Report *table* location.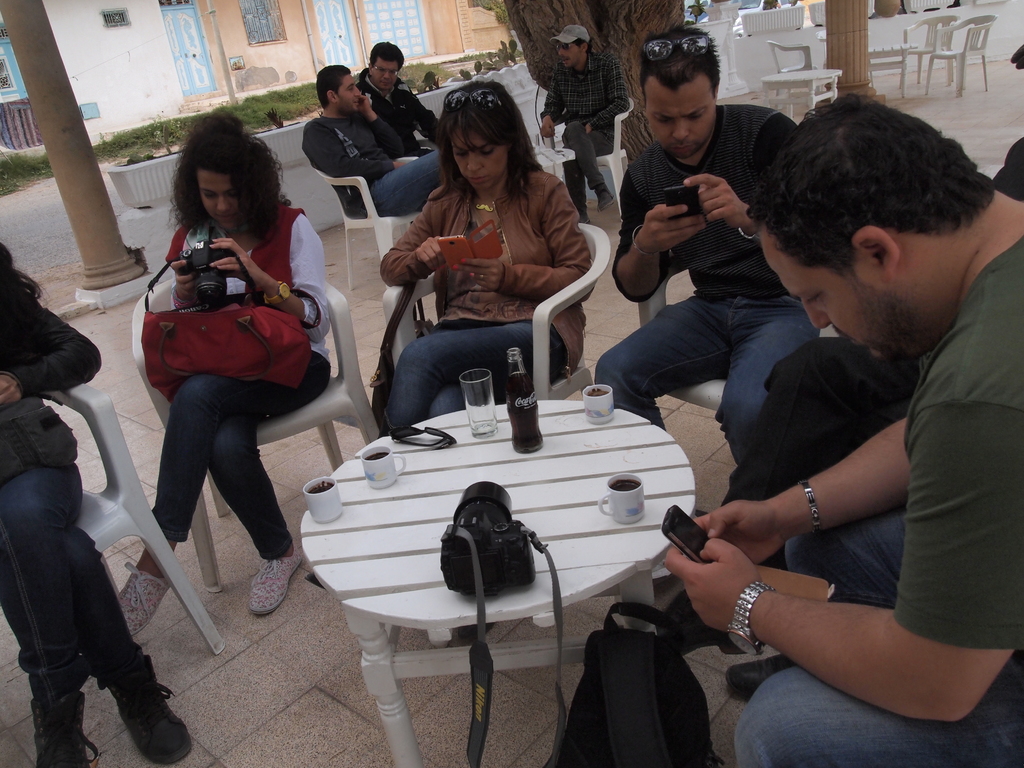
Report: box=[760, 72, 845, 122].
